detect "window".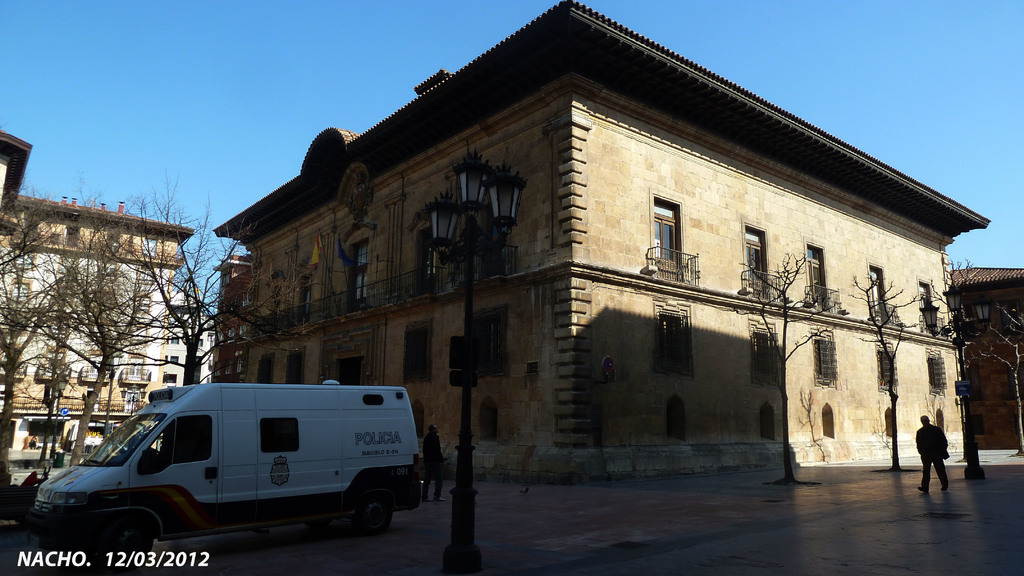
Detected at x1=1007 y1=363 x2=1023 y2=401.
